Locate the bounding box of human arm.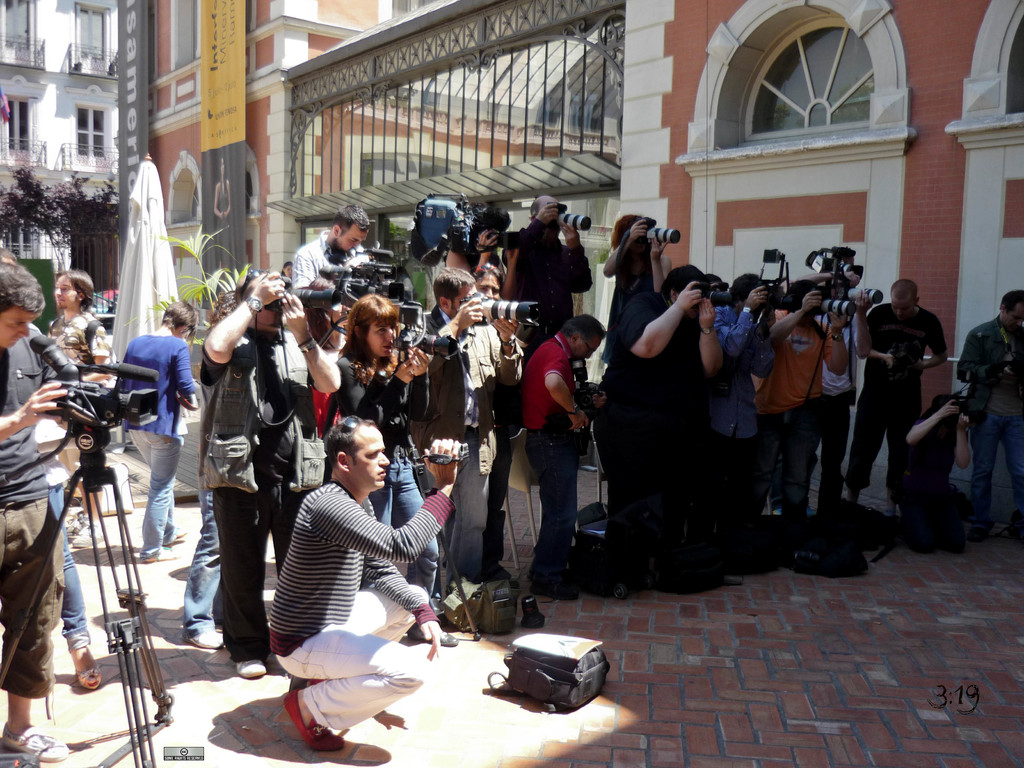
Bounding box: (950,324,1008,386).
